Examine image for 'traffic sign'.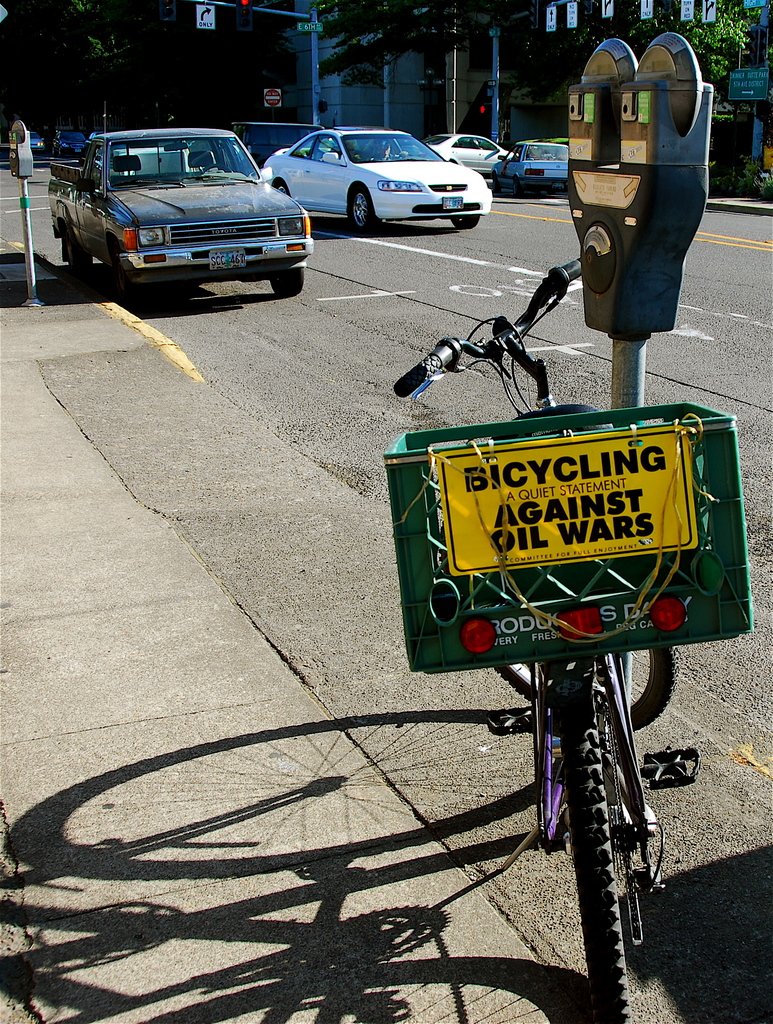
Examination result: [x1=262, y1=87, x2=281, y2=104].
